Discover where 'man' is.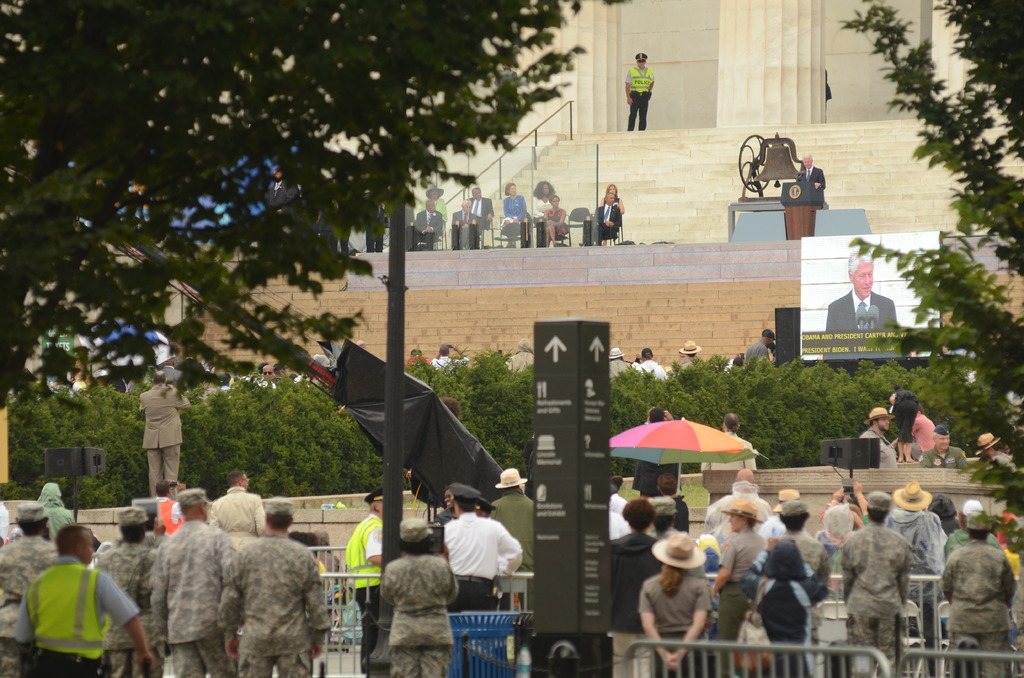
Discovered at (left=647, top=497, right=680, bottom=538).
